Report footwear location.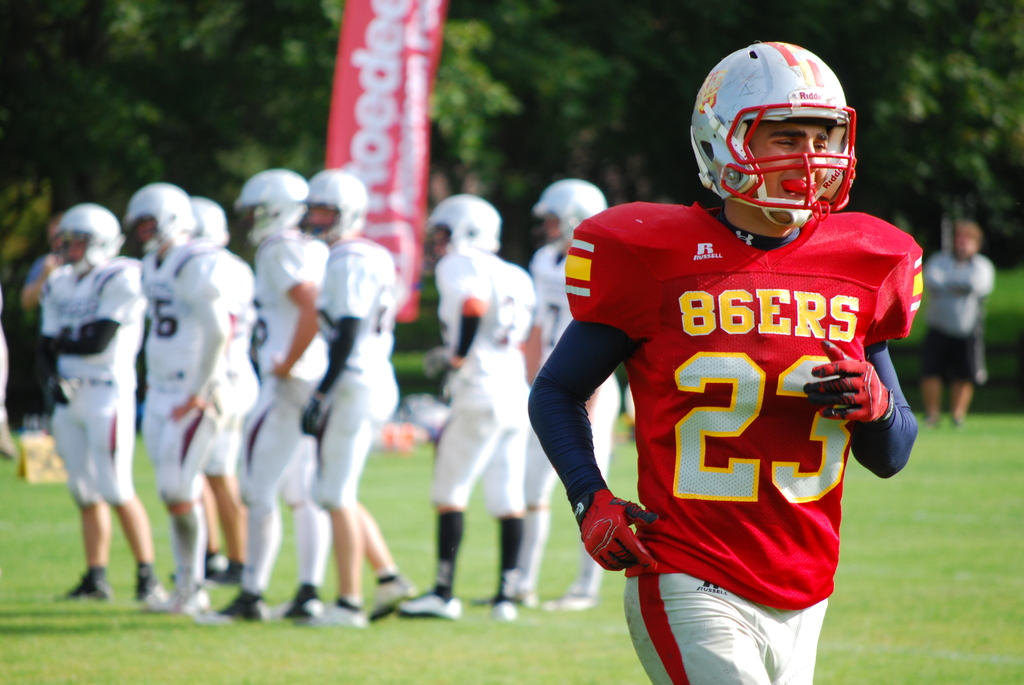
Report: [left=399, top=587, right=460, bottom=619].
